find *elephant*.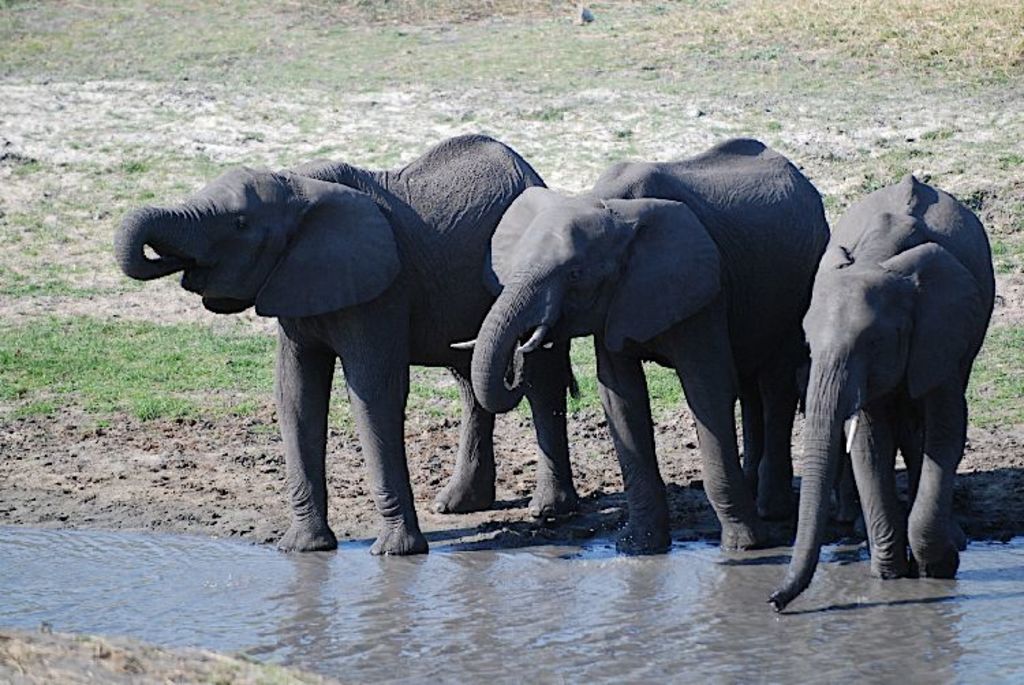
{"x1": 763, "y1": 172, "x2": 997, "y2": 615}.
